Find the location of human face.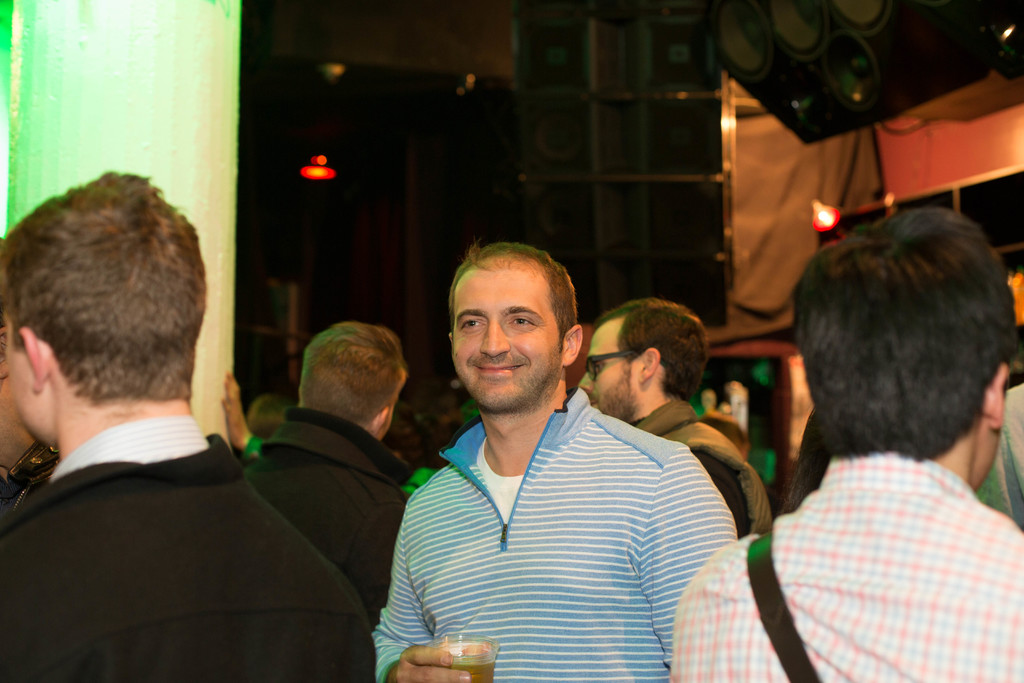
Location: Rect(588, 334, 646, 431).
